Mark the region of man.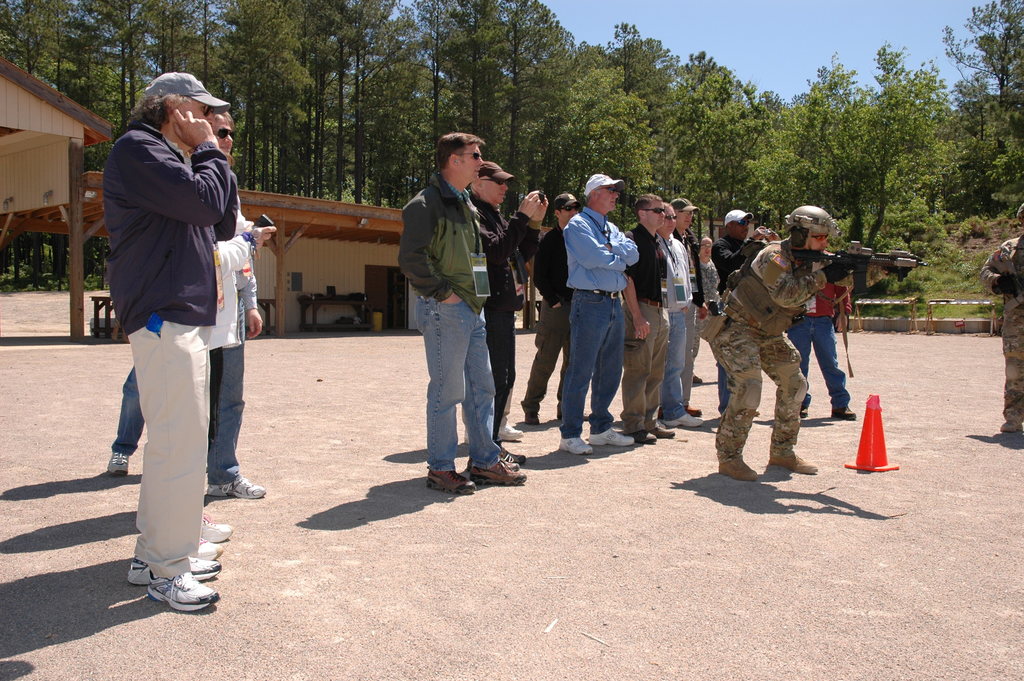
Region: [left=468, top=161, right=550, bottom=447].
